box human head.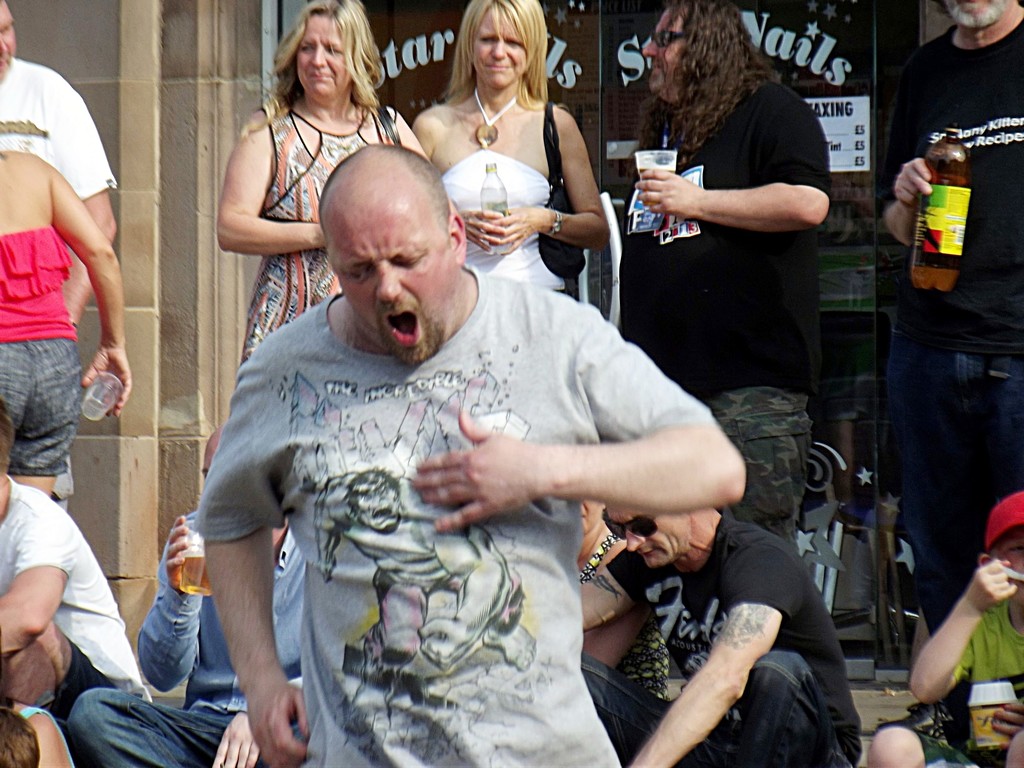
bbox(946, 0, 1020, 31).
